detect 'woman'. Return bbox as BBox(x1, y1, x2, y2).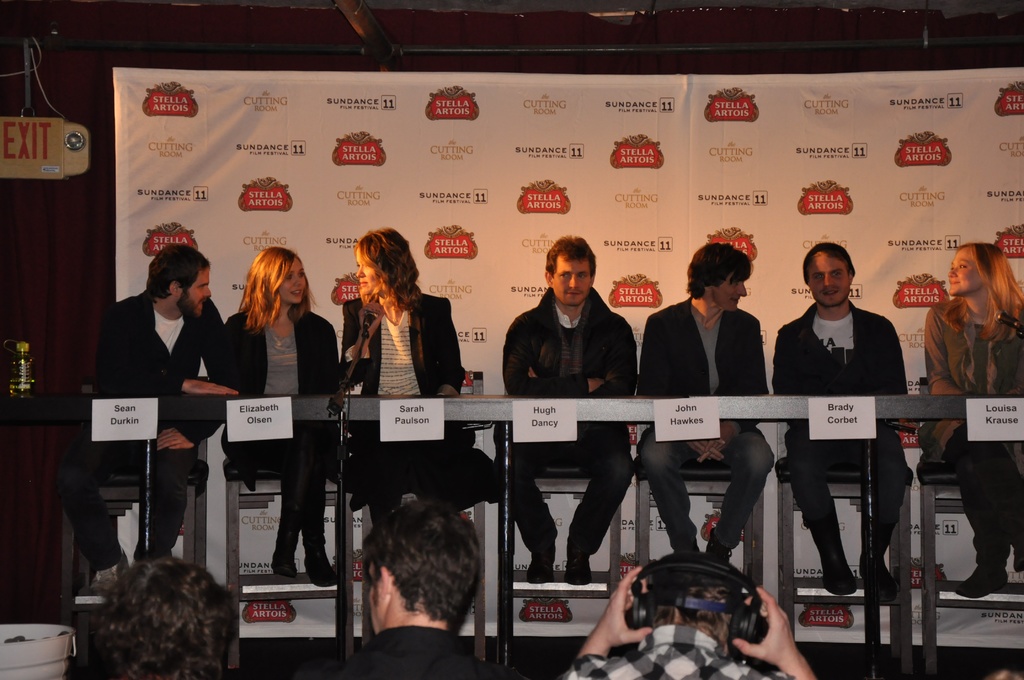
BBox(920, 245, 1023, 598).
